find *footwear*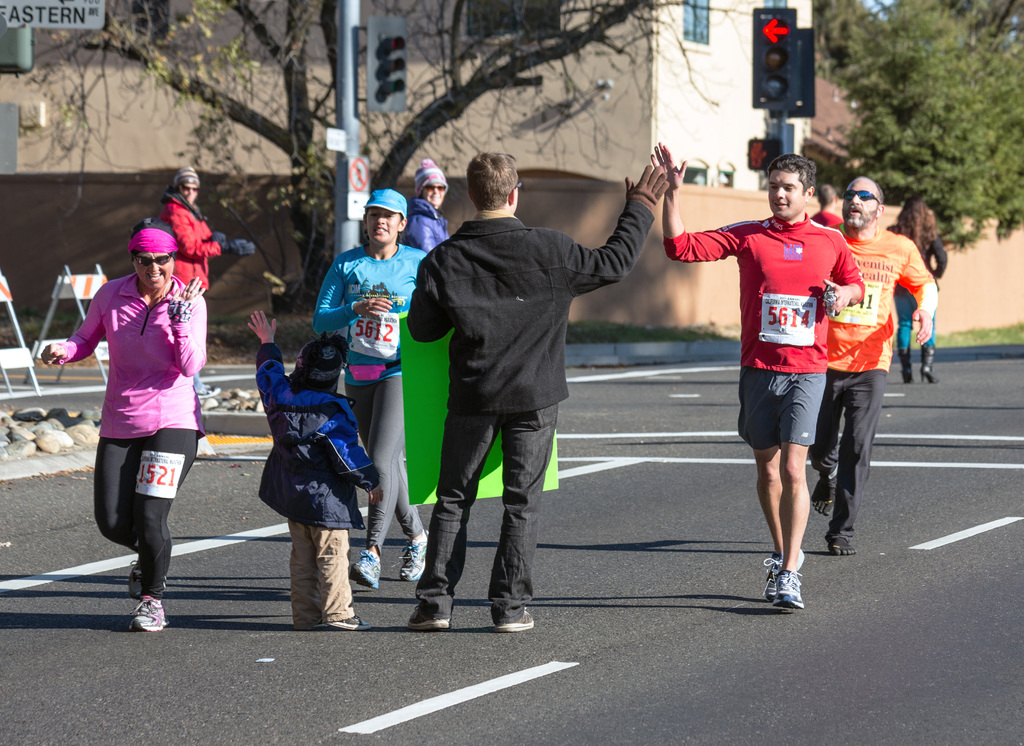
{"left": 770, "top": 560, "right": 804, "bottom": 610}
